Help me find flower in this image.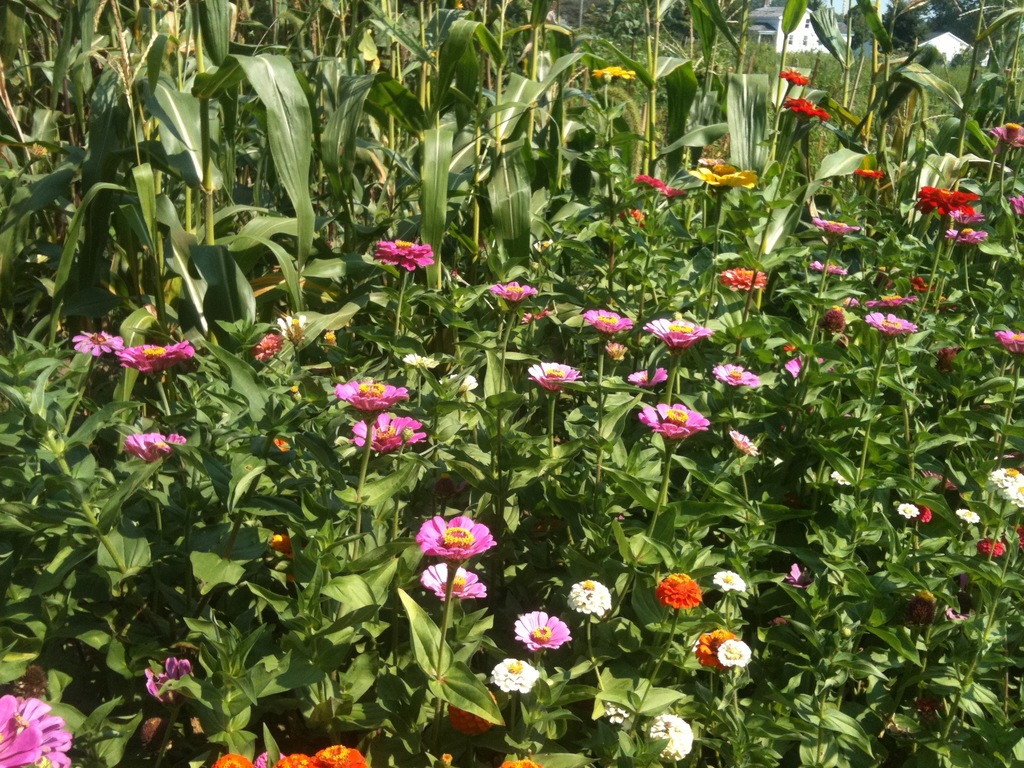
Found it: detection(502, 754, 545, 767).
